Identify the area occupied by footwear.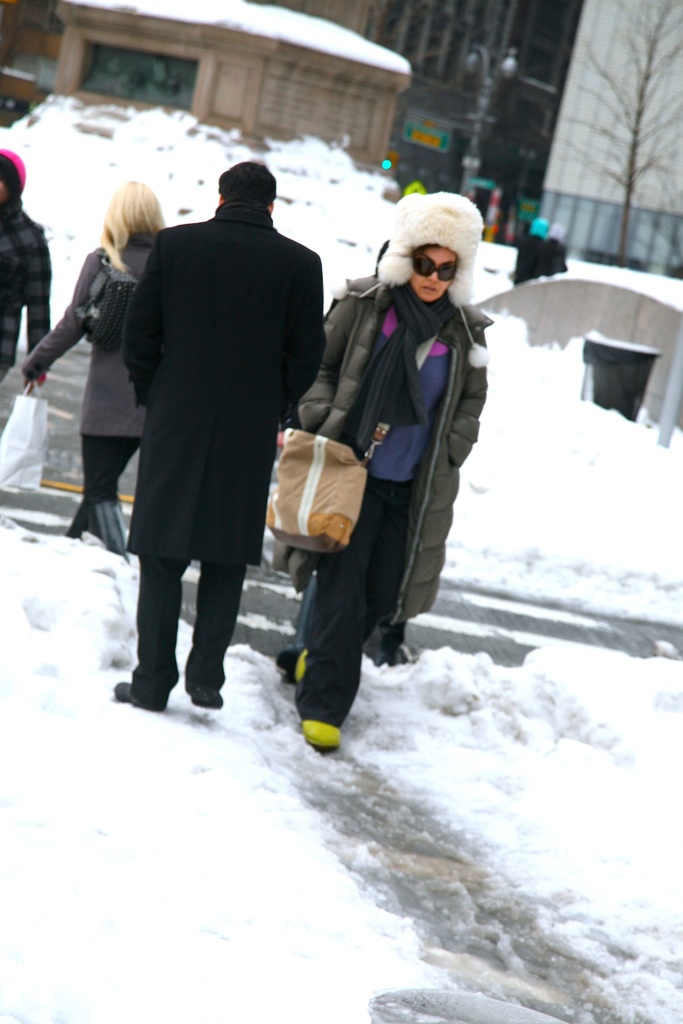
Area: 113:683:149:714.
